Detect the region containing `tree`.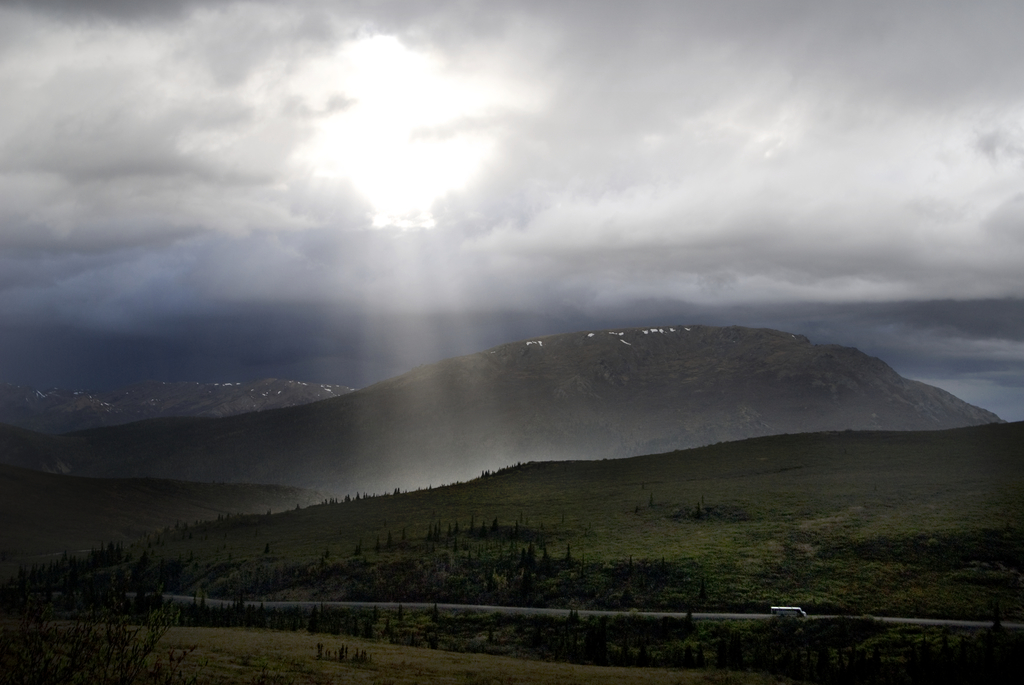
left=519, top=542, right=536, bottom=564.
